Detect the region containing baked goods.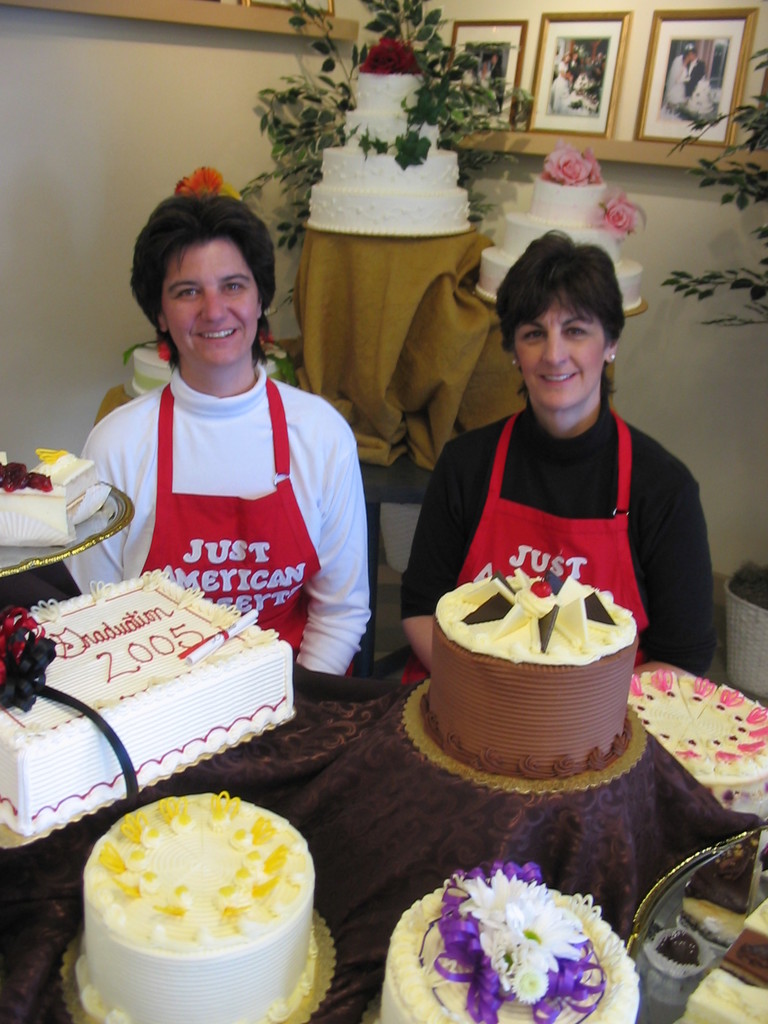
[x1=0, y1=454, x2=86, y2=547].
